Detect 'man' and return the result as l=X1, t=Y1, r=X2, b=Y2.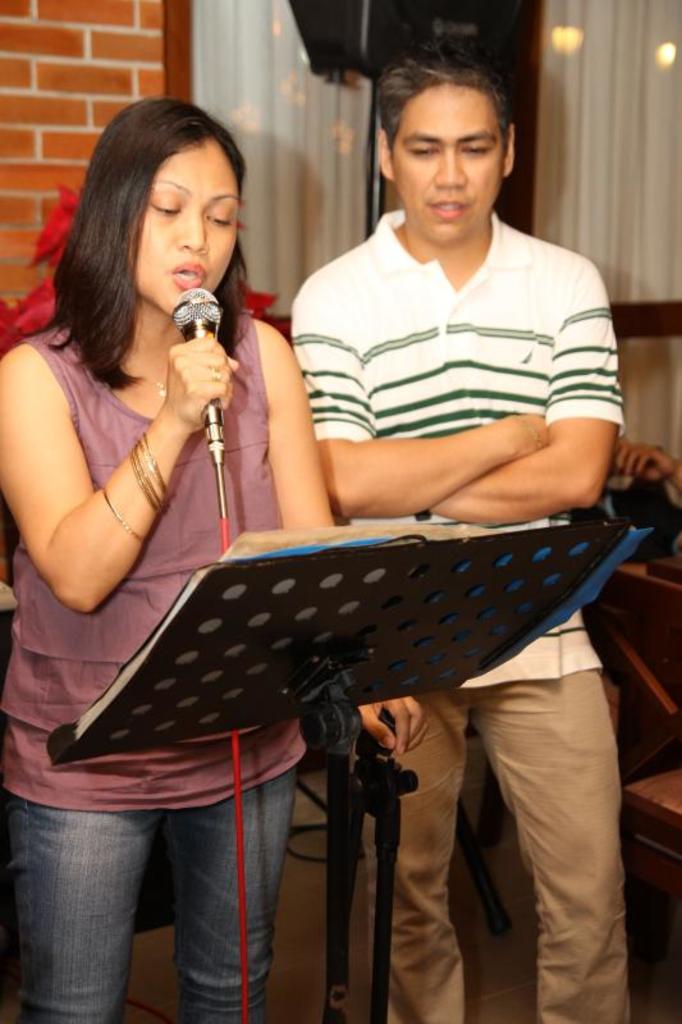
l=292, t=49, r=623, b=1021.
